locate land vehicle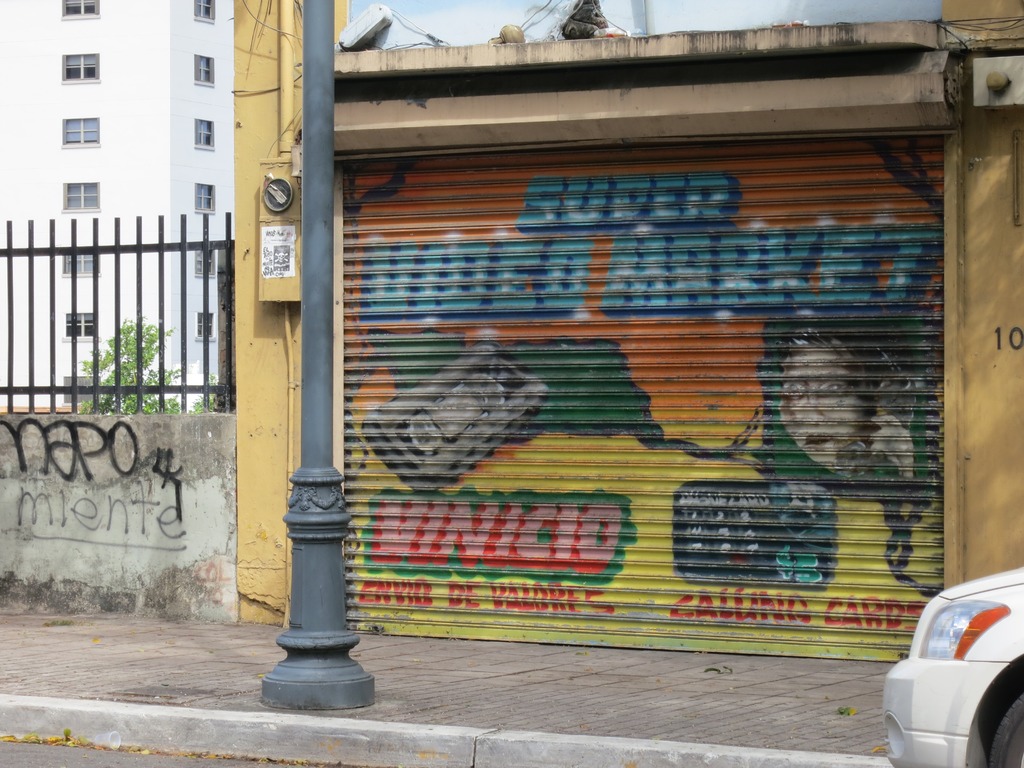
crop(874, 556, 1020, 758)
